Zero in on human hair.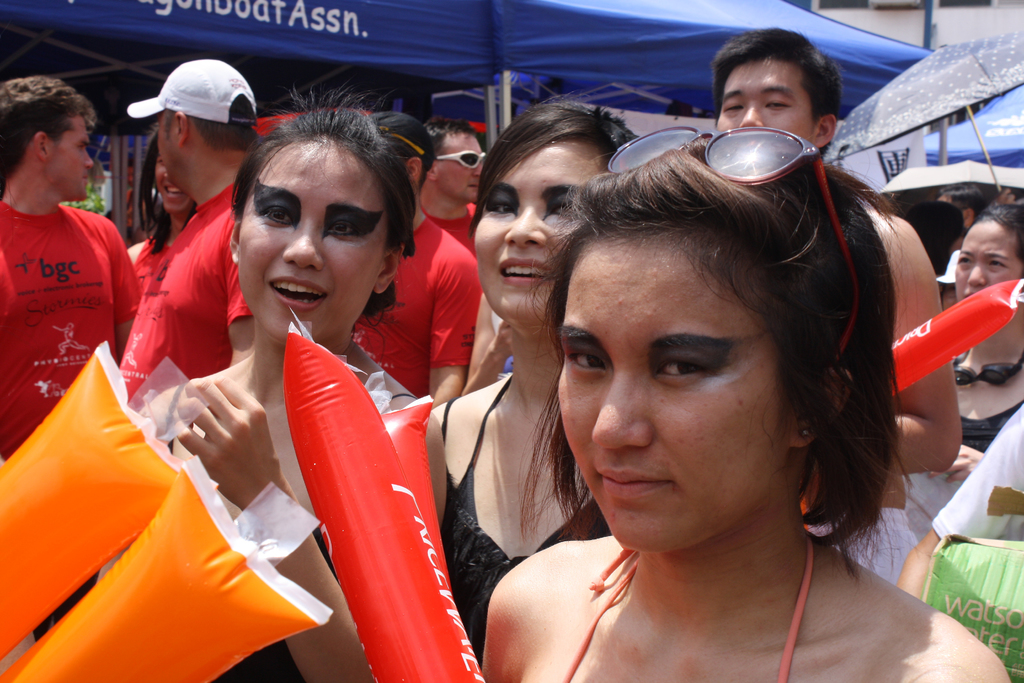
Zeroed in: Rect(165, 95, 260, 157).
